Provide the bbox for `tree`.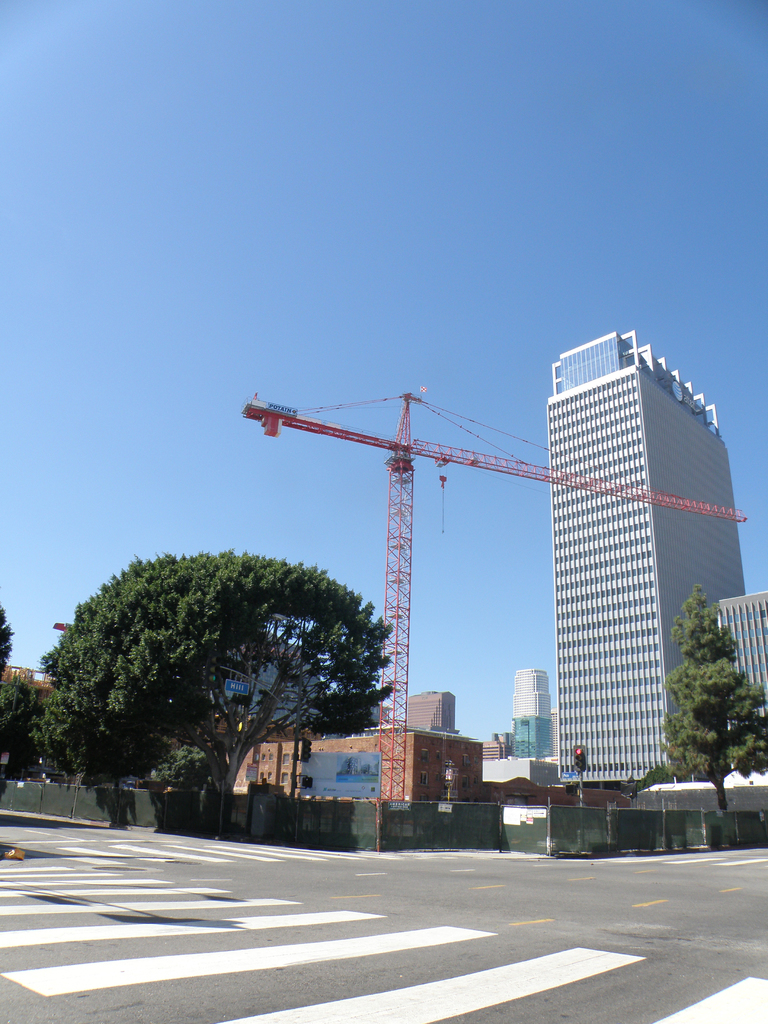
locate(0, 605, 13, 673).
